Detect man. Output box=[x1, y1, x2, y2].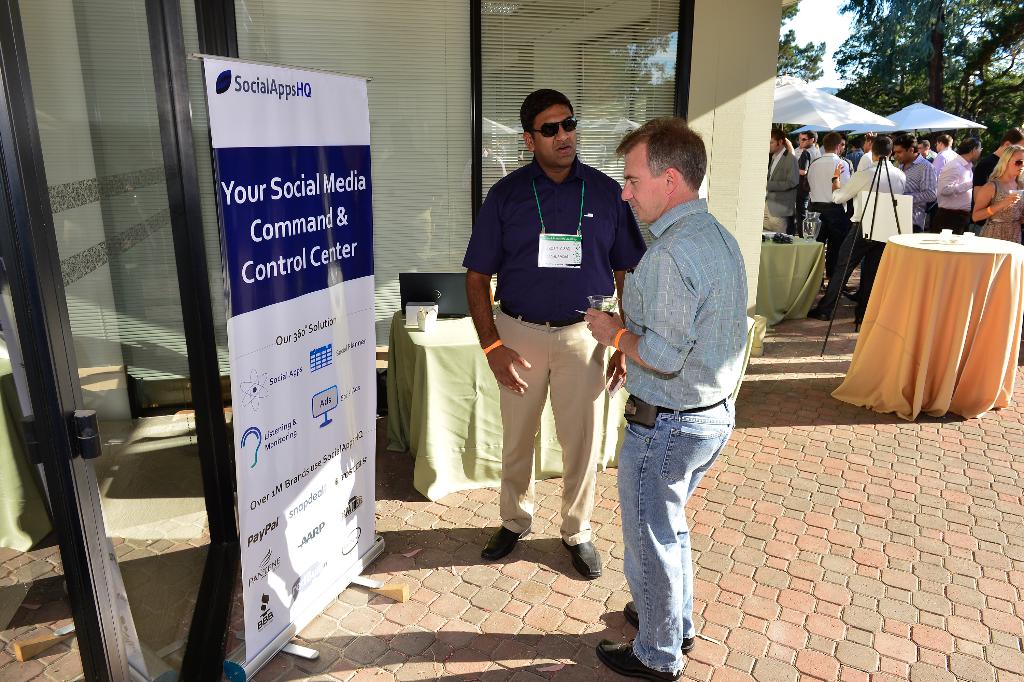
box=[843, 121, 907, 305].
